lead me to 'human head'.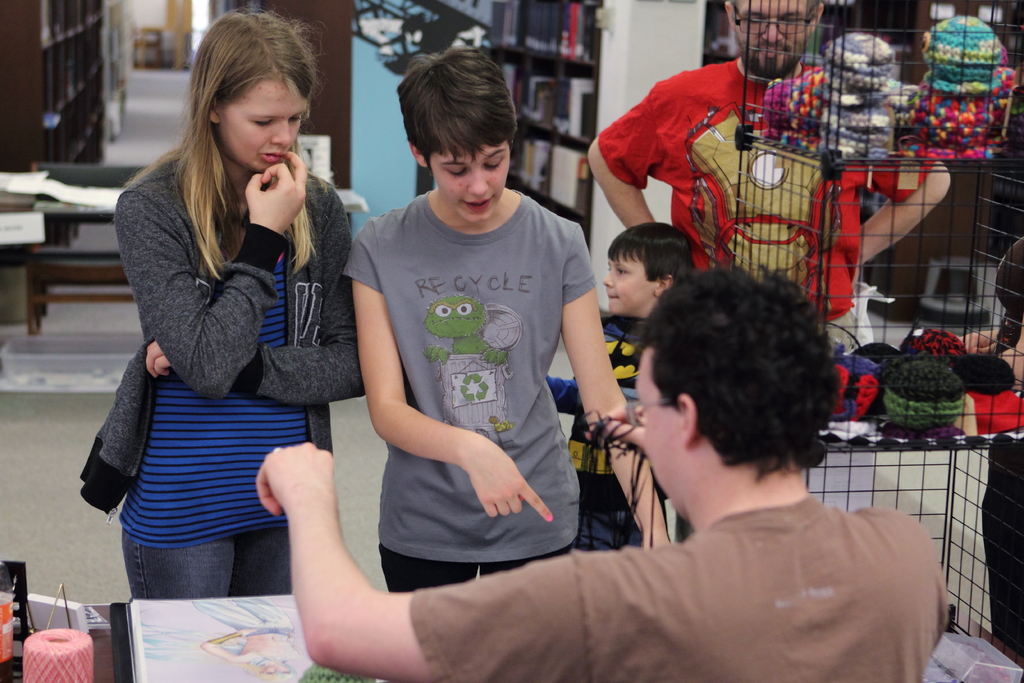
Lead to [600, 220, 698, 318].
